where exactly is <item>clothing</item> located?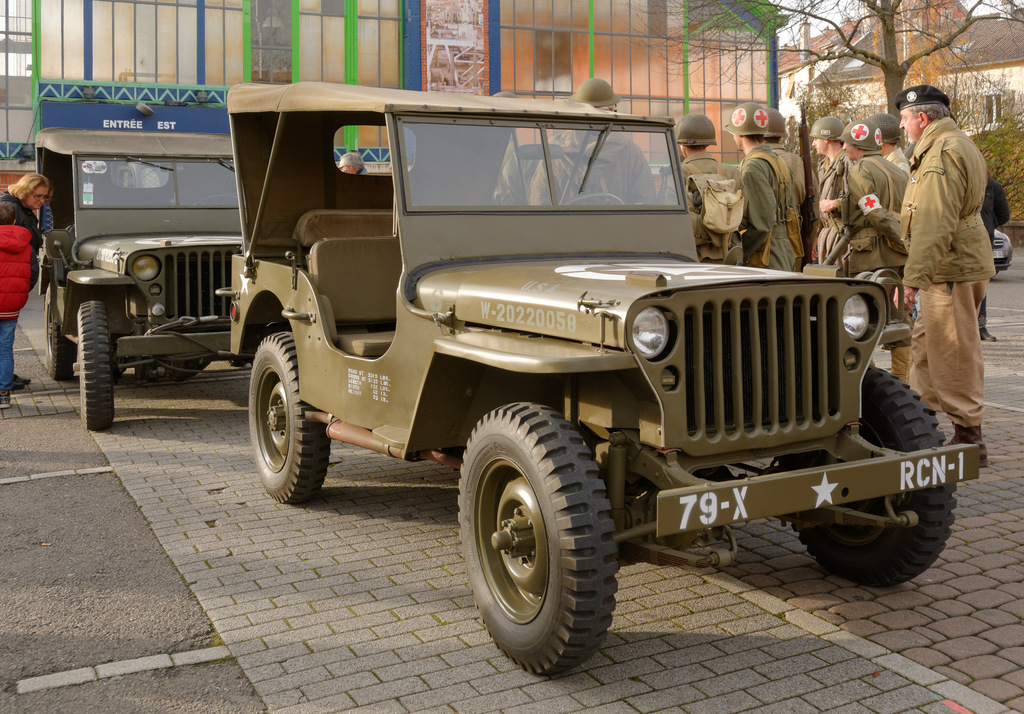
Its bounding box is {"x1": 0, "y1": 189, "x2": 40, "y2": 390}.
